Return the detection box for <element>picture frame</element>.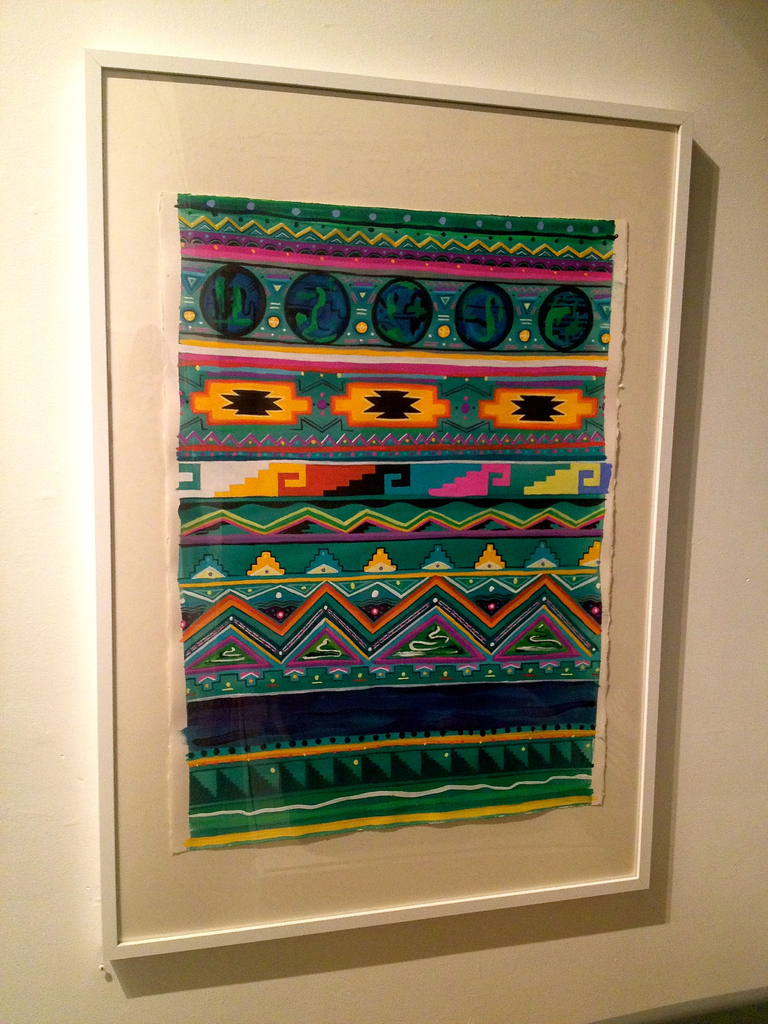
x1=86 y1=45 x2=692 y2=953.
